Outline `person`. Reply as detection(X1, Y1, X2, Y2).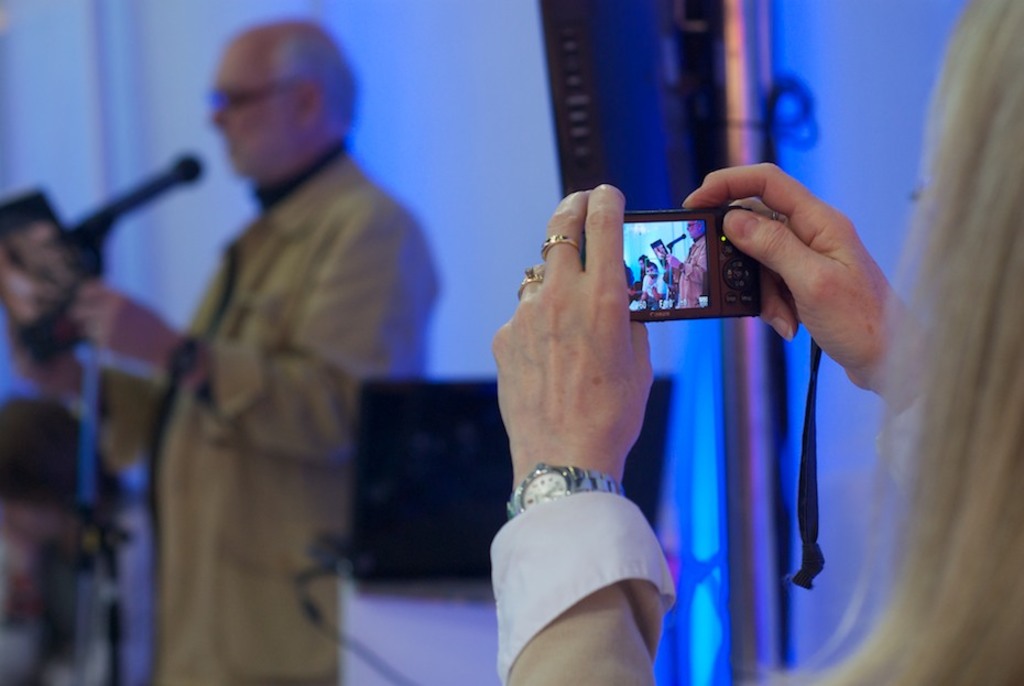
detection(490, 0, 1023, 685).
